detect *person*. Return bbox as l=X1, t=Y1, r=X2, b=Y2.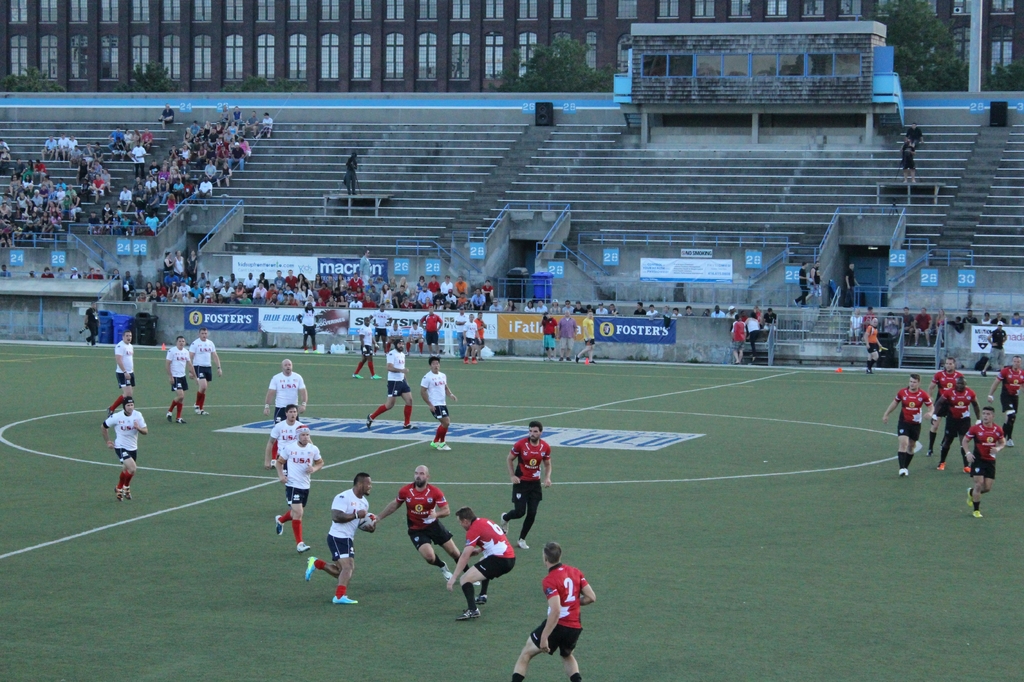
l=450, t=507, r=513, b=621.
